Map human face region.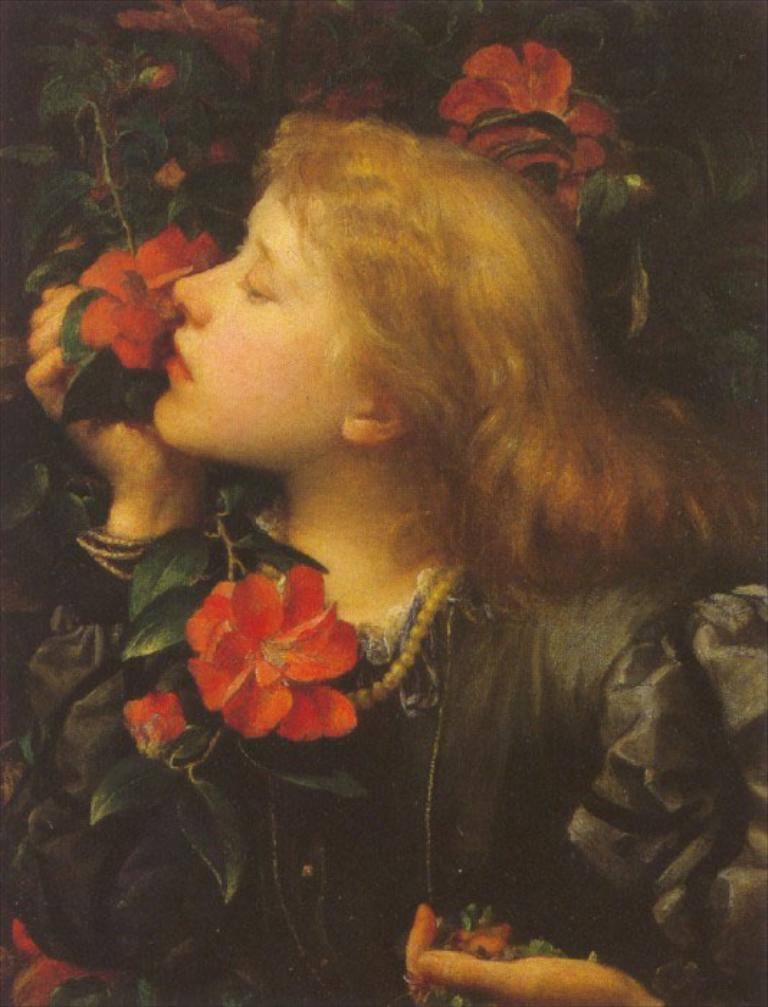
Mapped to [x1=154, y1=176, x2=385, y2=468].
